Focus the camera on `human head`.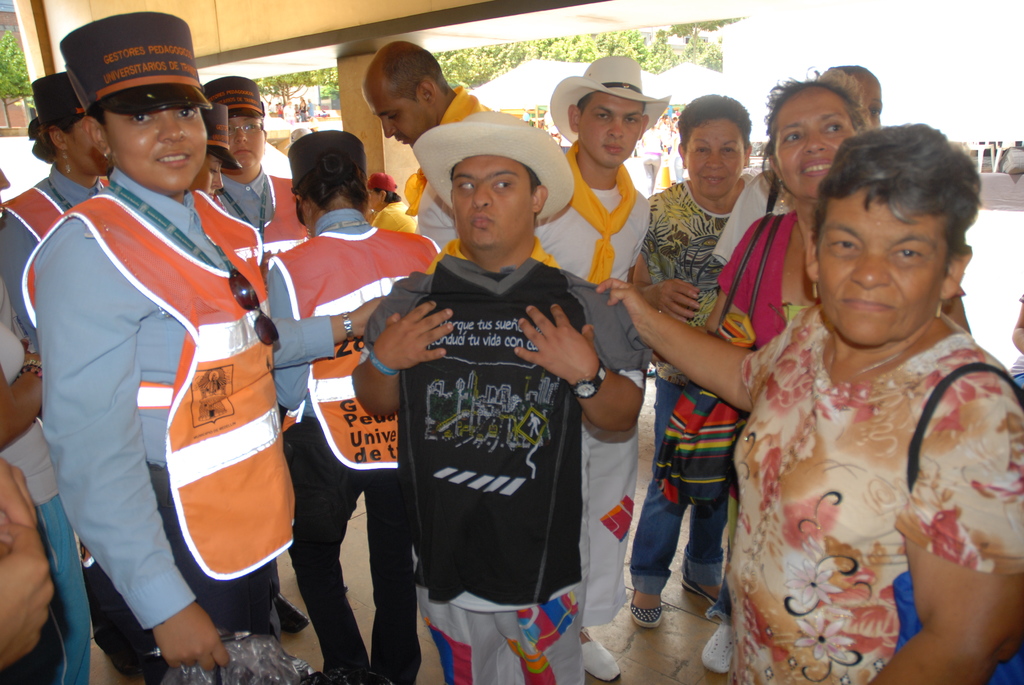
Focus region: 818/64/880/136.
